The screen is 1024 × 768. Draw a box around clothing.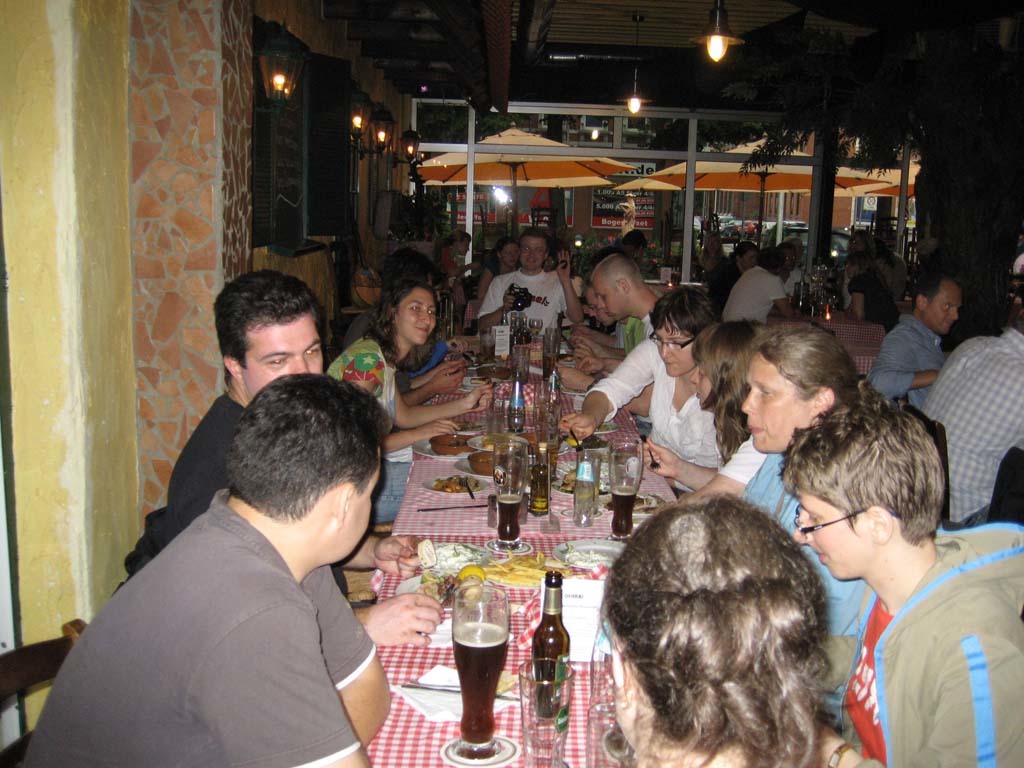
pyautogui.locateOnScreen(914, 319, 1023, 526).
